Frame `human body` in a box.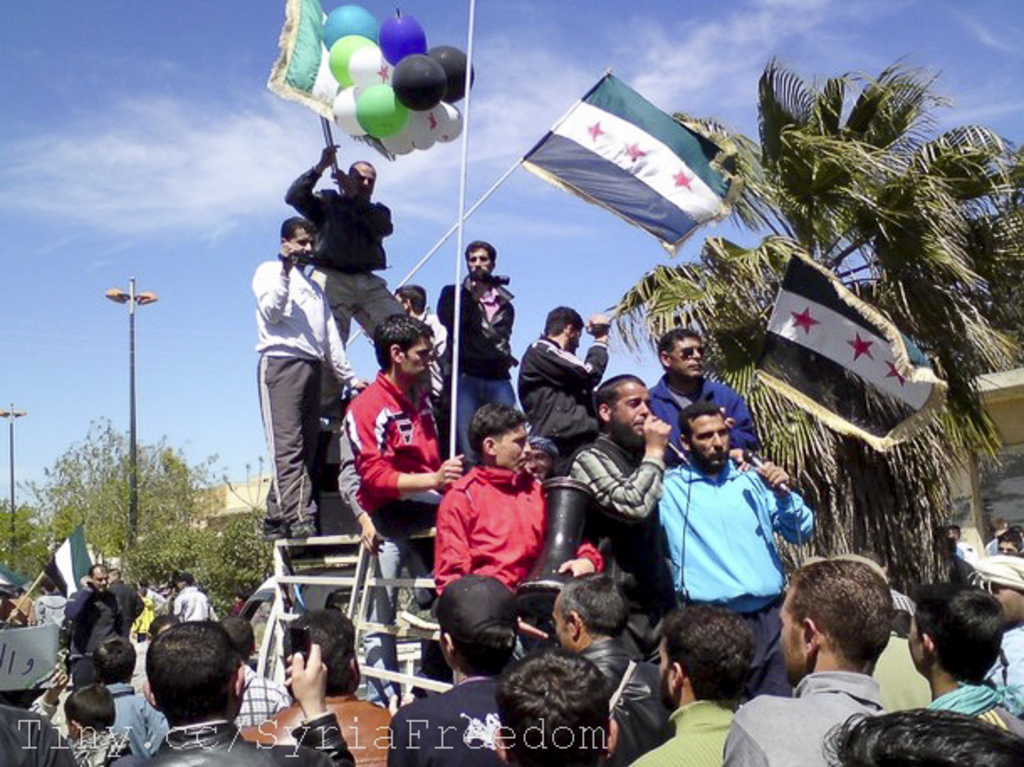
l=433, t=316, r=470, b=458.
